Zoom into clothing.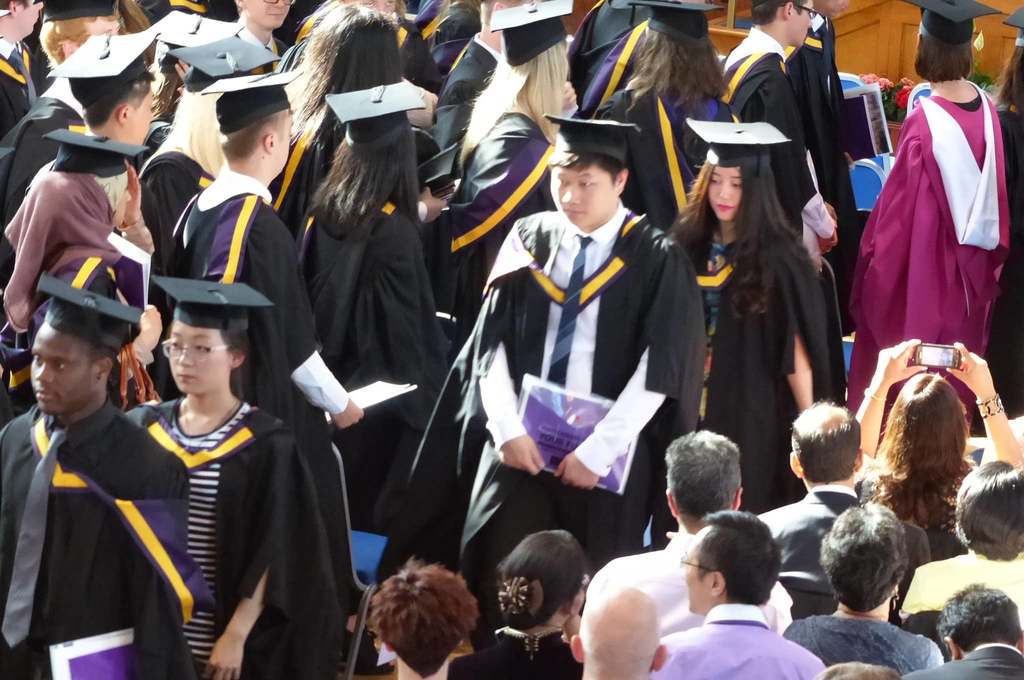
Zoom target: 662, 597, 824, 679.
